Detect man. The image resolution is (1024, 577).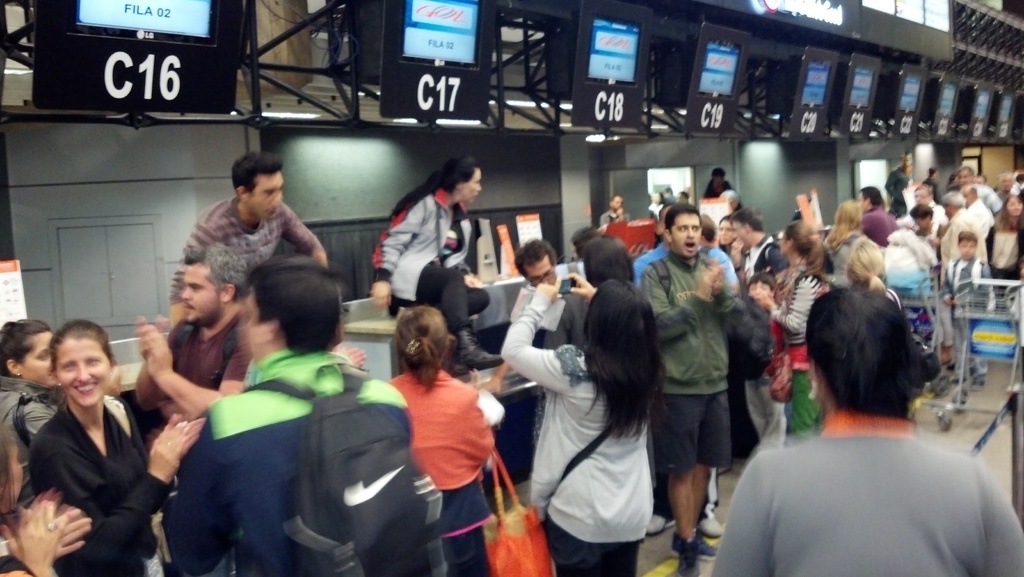
(left=729, top=209, right=792, bottom=286).
